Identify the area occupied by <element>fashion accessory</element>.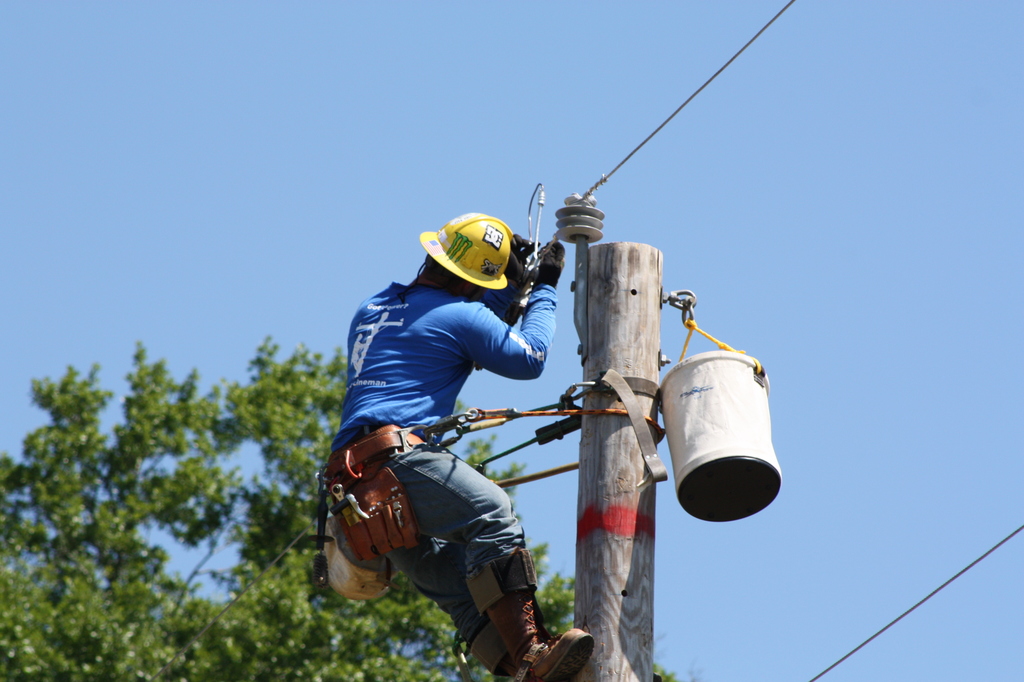
Area: [x1=462, y1=544, x2=597, y2=681].
